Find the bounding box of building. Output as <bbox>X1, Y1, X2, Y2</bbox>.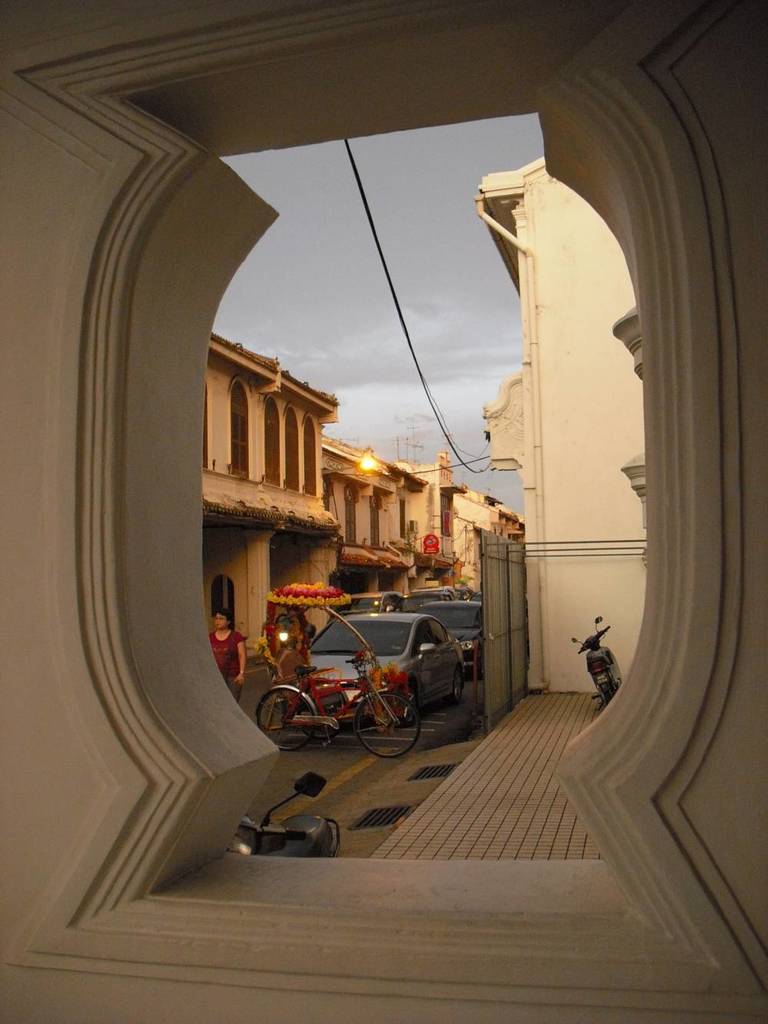
<bbox>205, 334, 335, 645</bbox>.
